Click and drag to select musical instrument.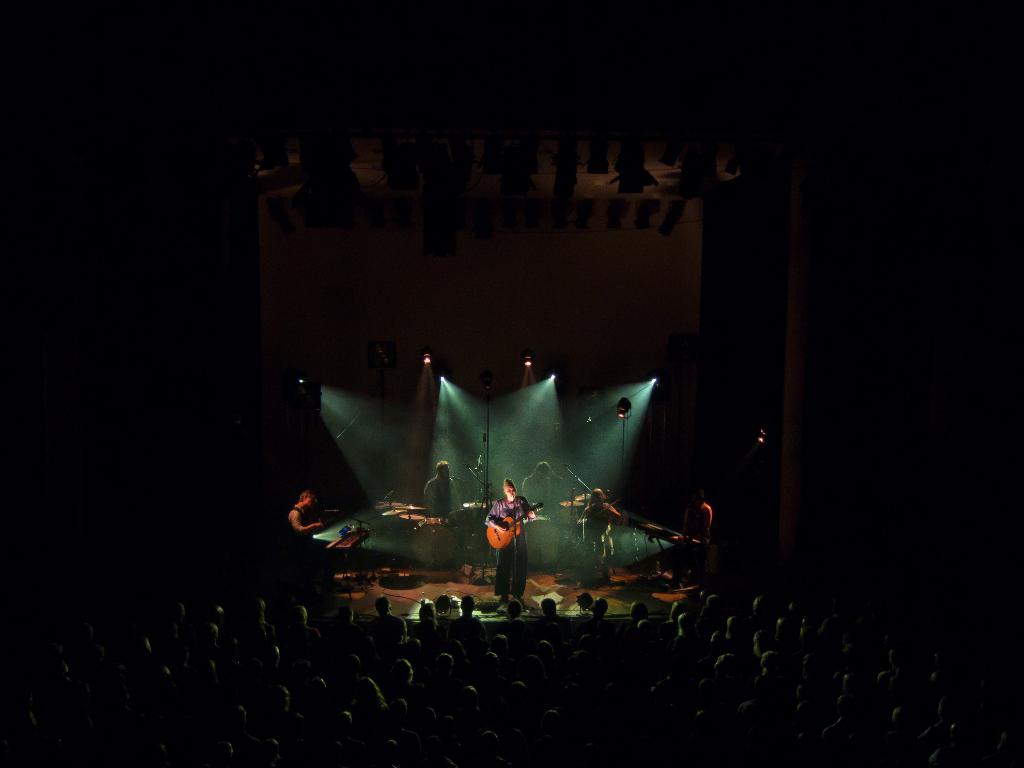
Selection: (403, 519, 467, 574).
